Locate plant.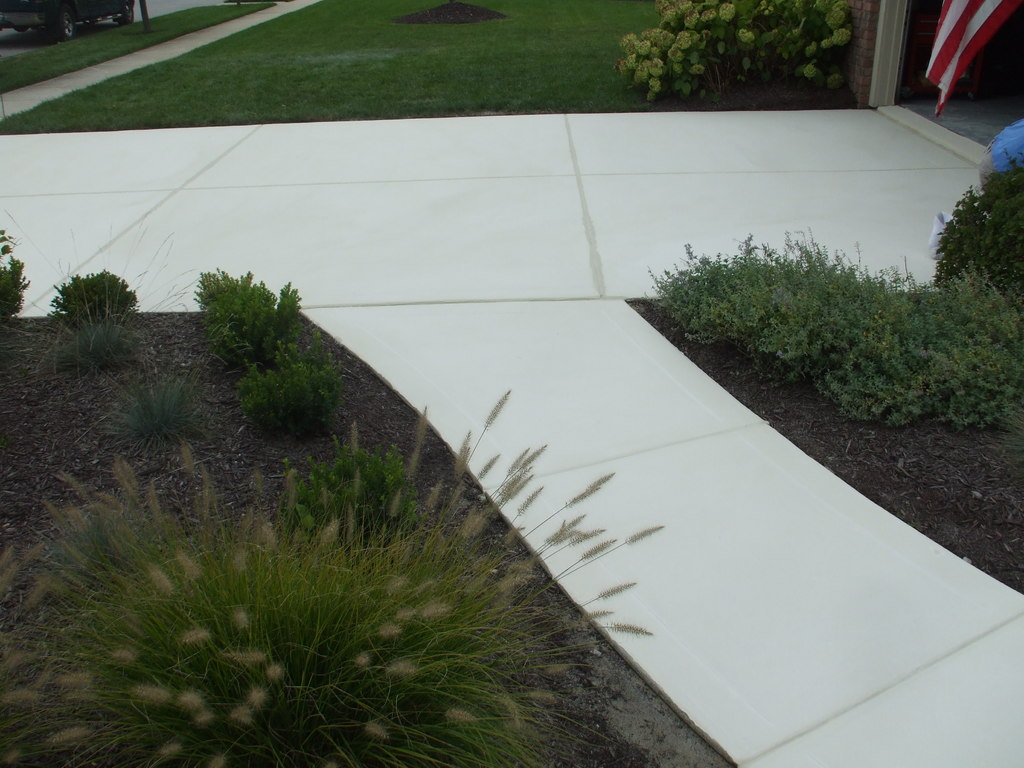
Bounding box: (931, 141, 1023, 300).
